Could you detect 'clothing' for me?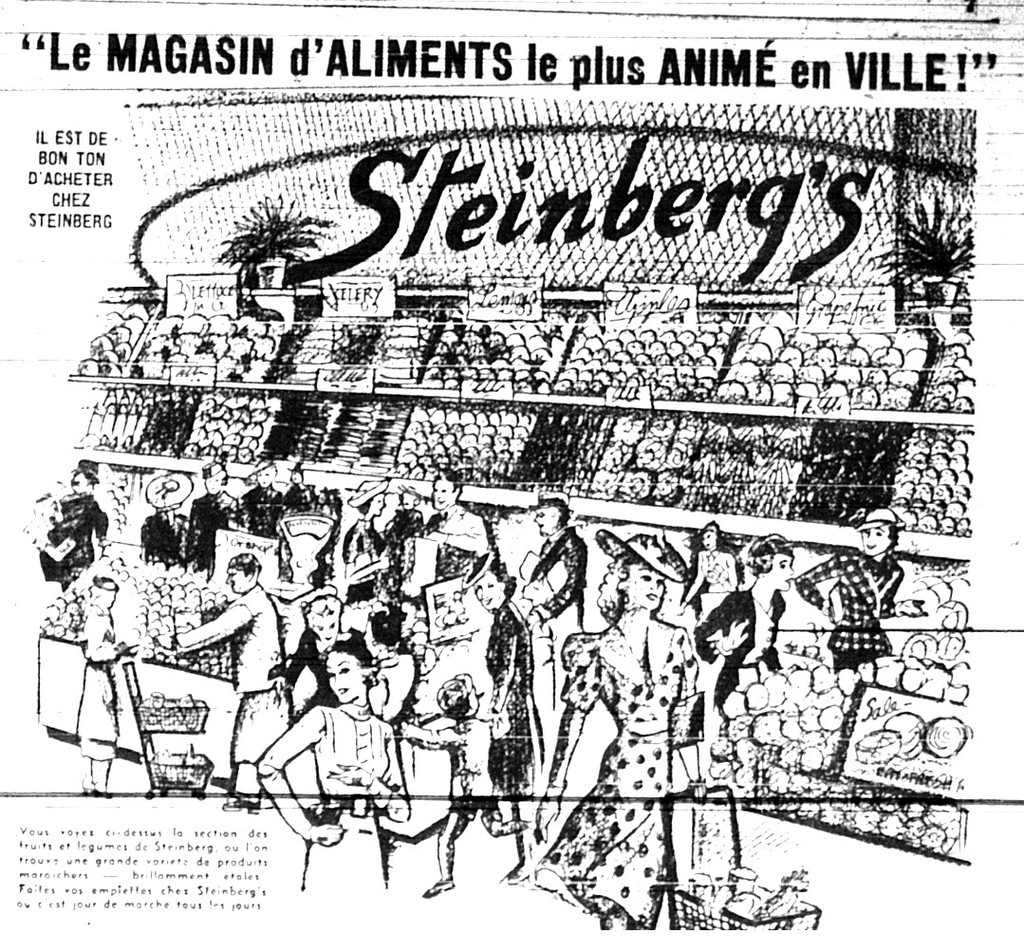
Detection result: left=482, top=600, right=547, bottom=804.
